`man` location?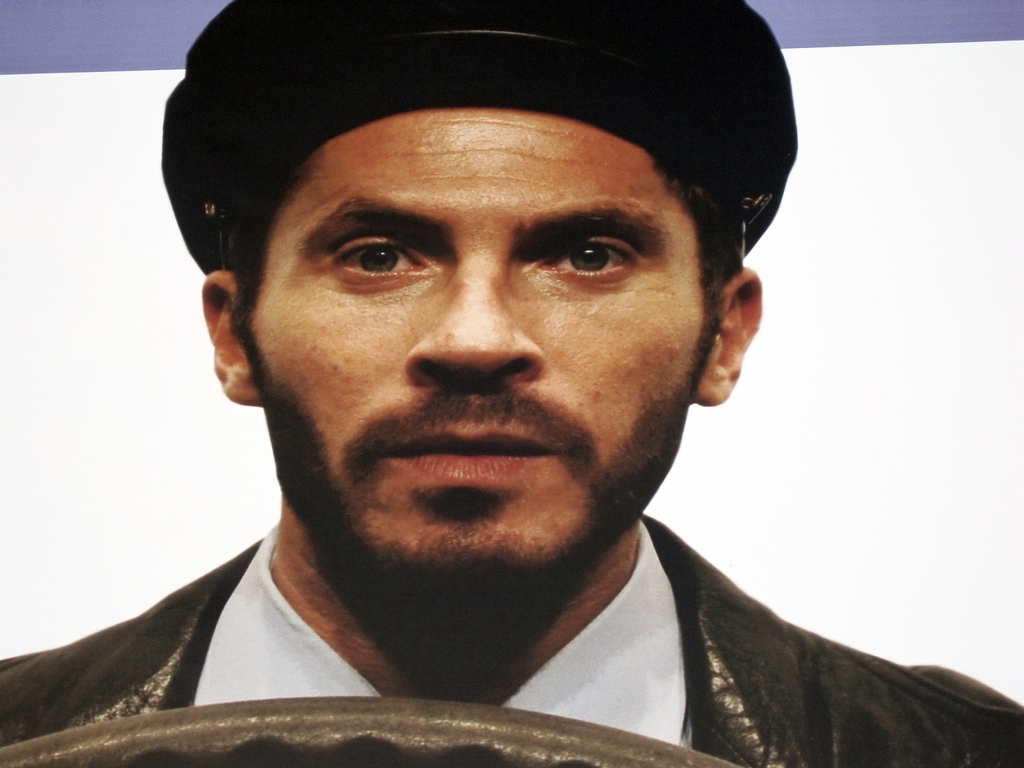
<bbox>17, 0, 1023, 765</bbox>
